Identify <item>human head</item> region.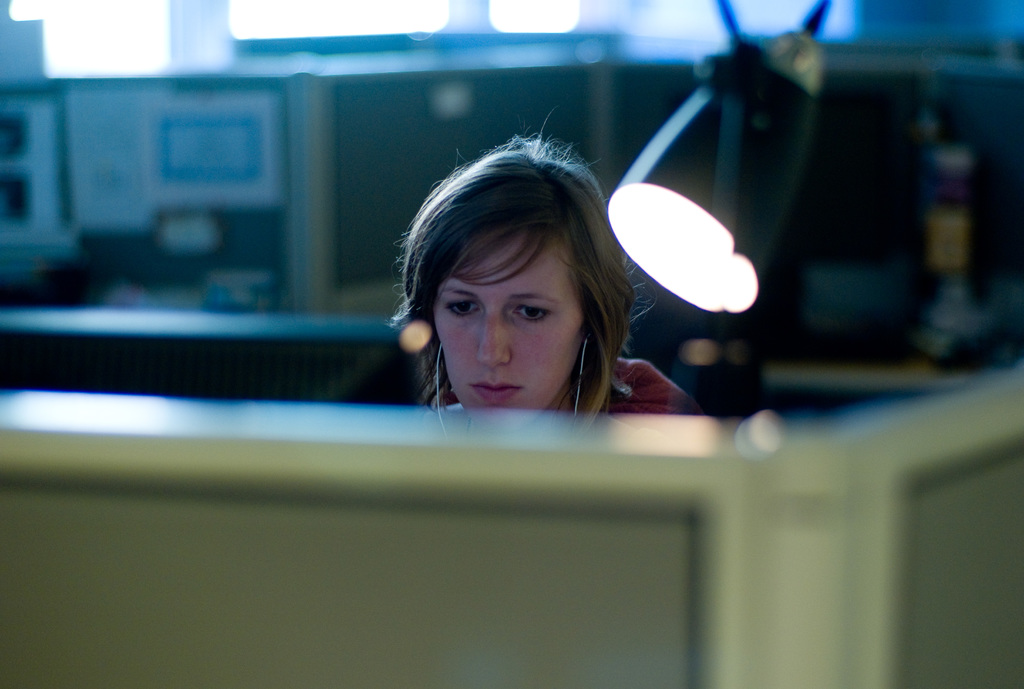
Region: [left=417, top=137, right=615, bottom=412].
